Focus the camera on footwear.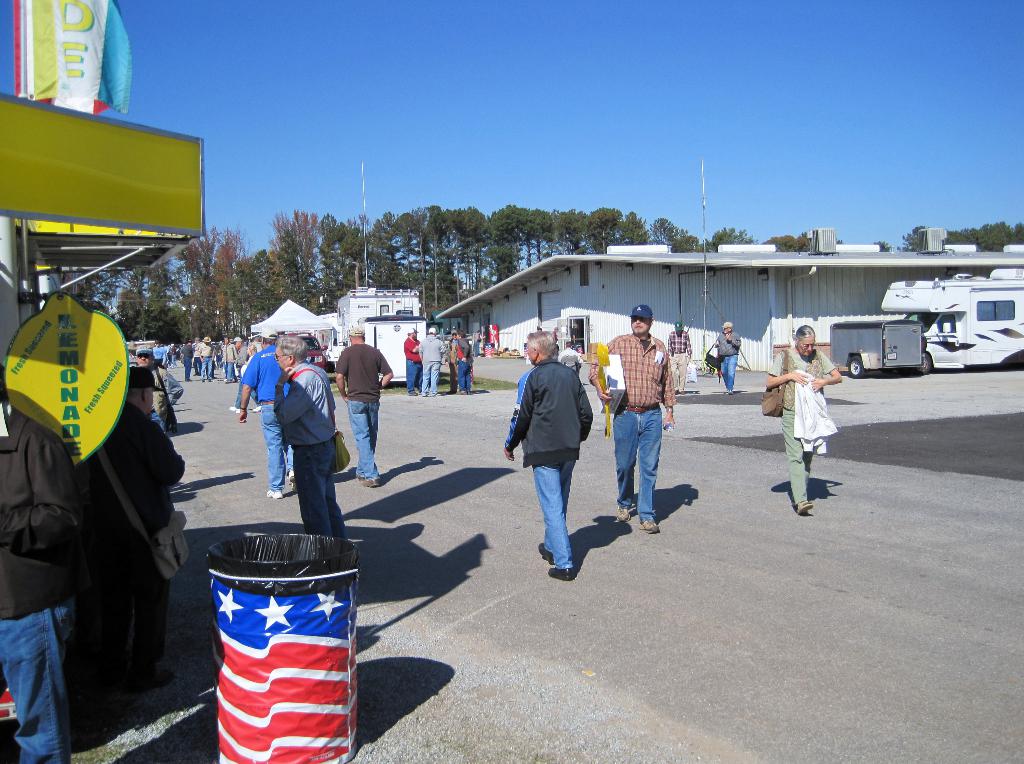
Focus region: crop(289, 469, 298, 493).
